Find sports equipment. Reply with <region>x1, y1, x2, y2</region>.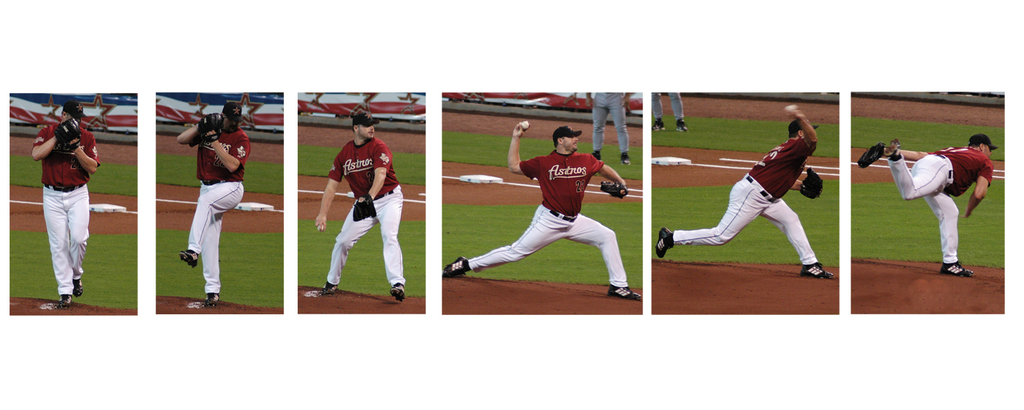
<region>353, 193, 376, 223</region>.
